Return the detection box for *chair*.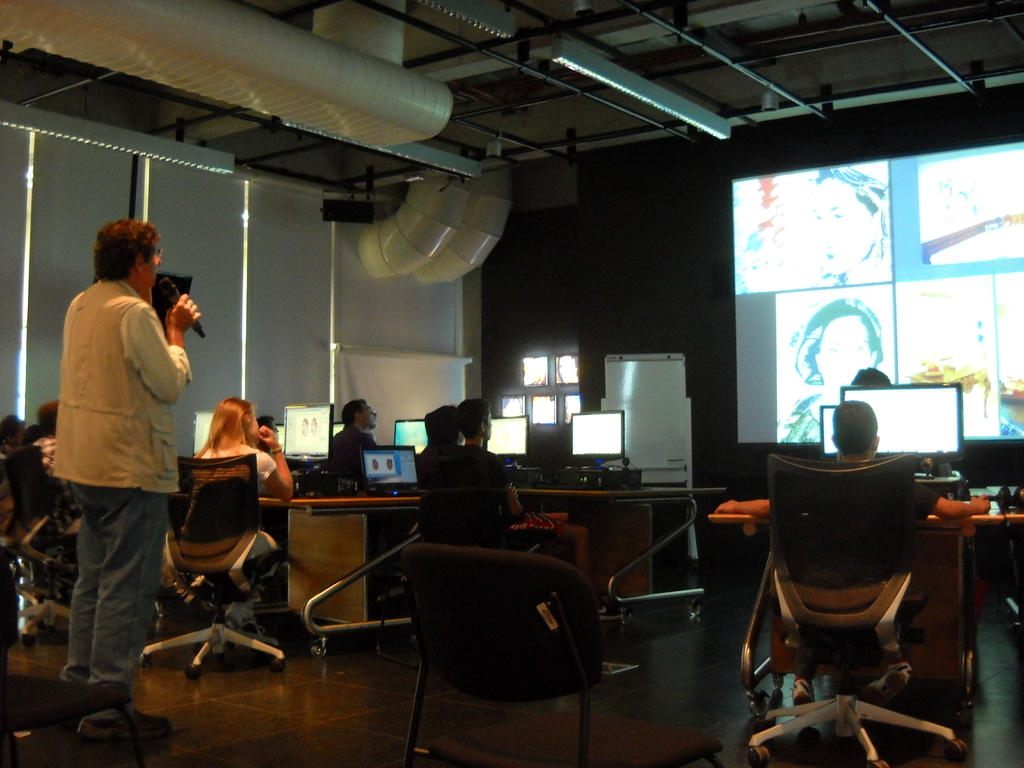
[138, 452, 290, 683].
